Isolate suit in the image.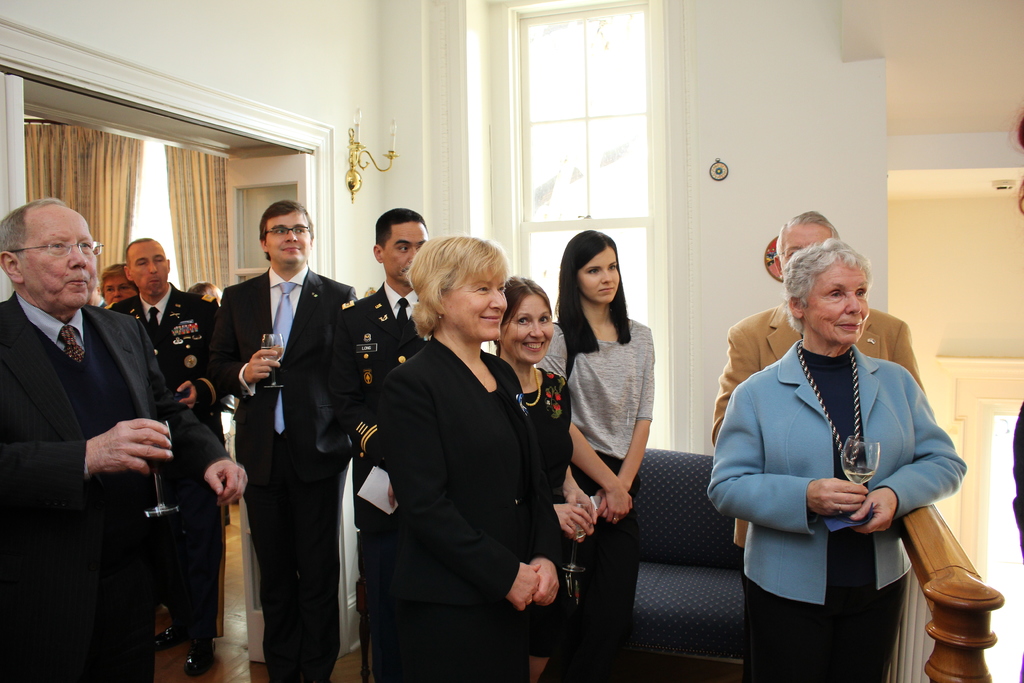
Isolated region: l=0, t=292, r=230, b=682.
